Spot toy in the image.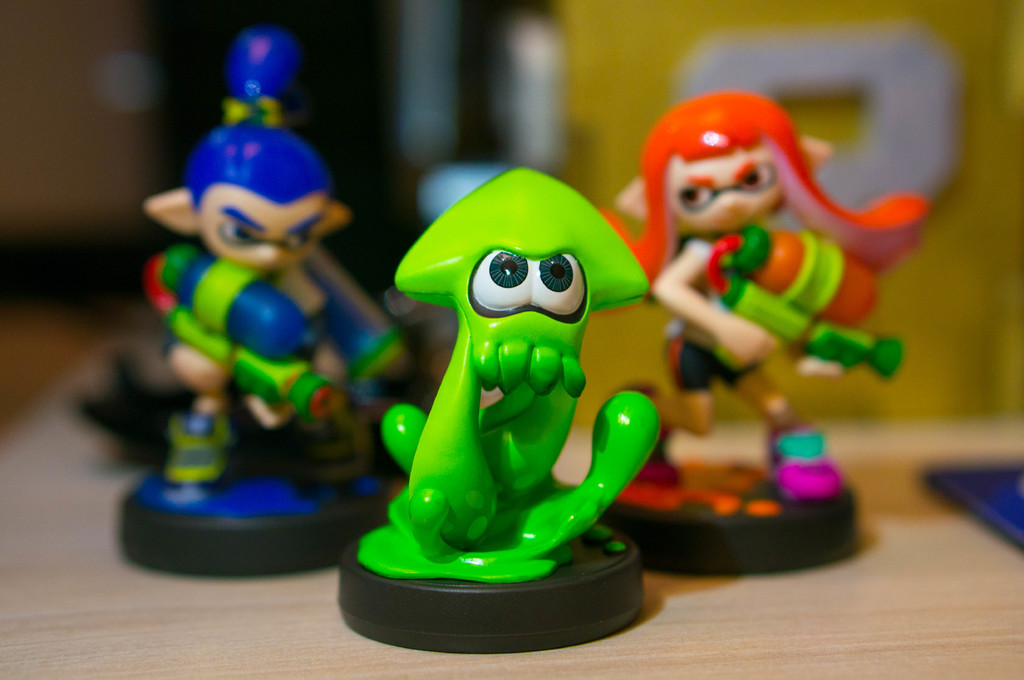
toy found at crop(339, 166, 664, 655).
